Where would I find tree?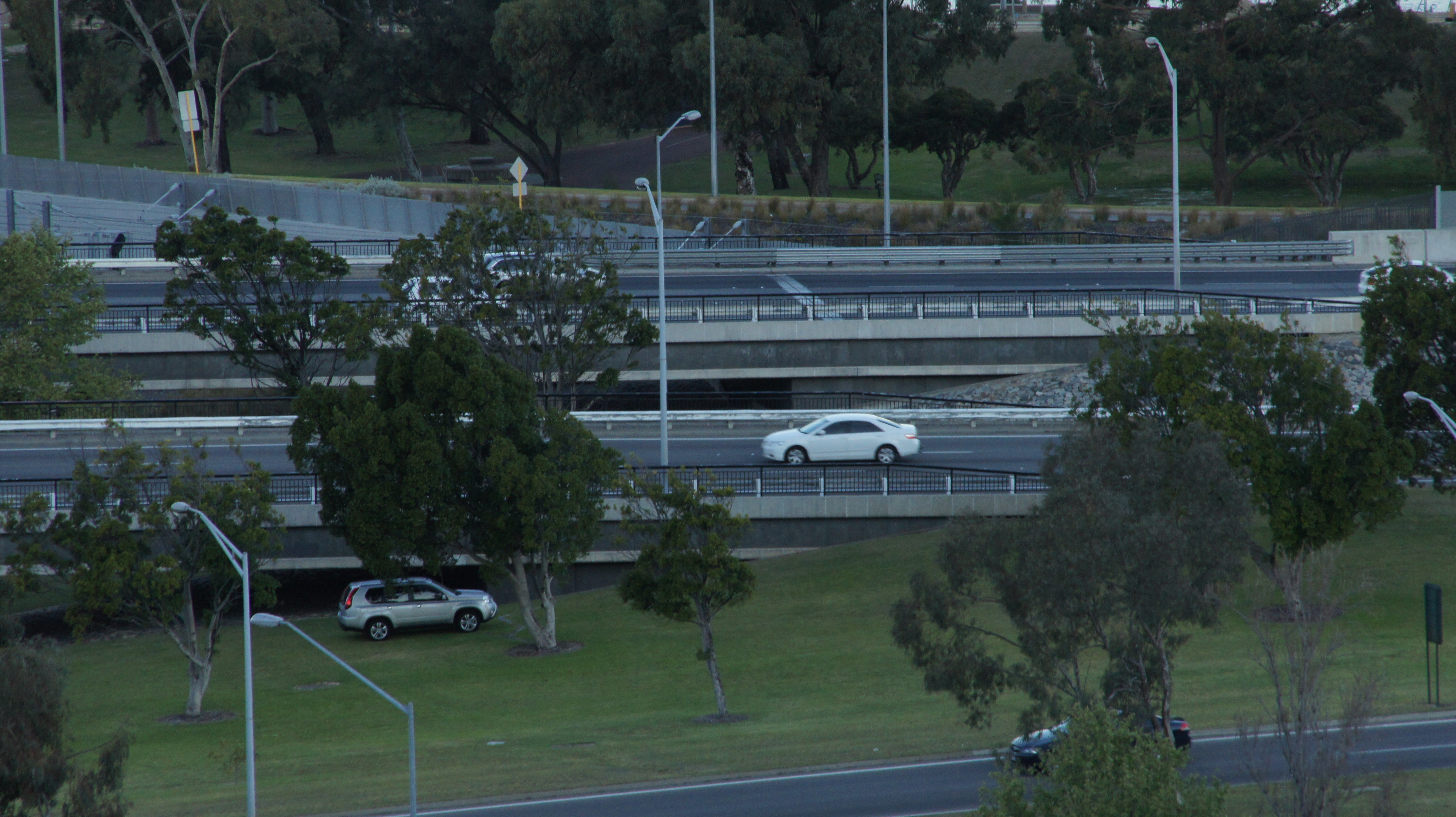
At pyautogui.locateOnScreen(447, 15, 461, 55).
